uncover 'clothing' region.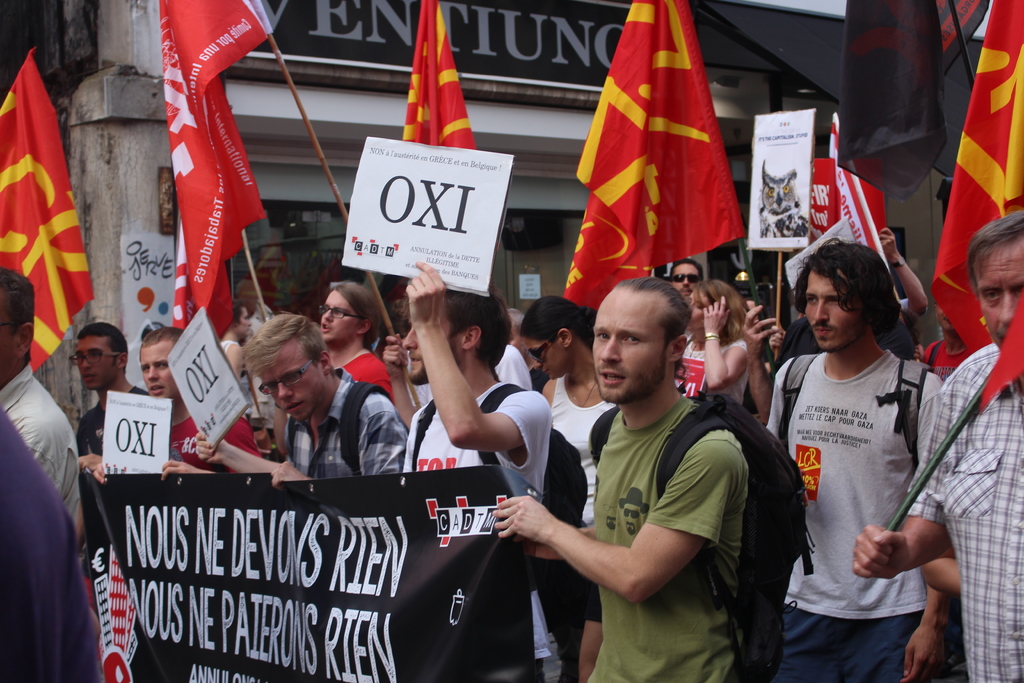
Uncovered: (779,306,957,661).
